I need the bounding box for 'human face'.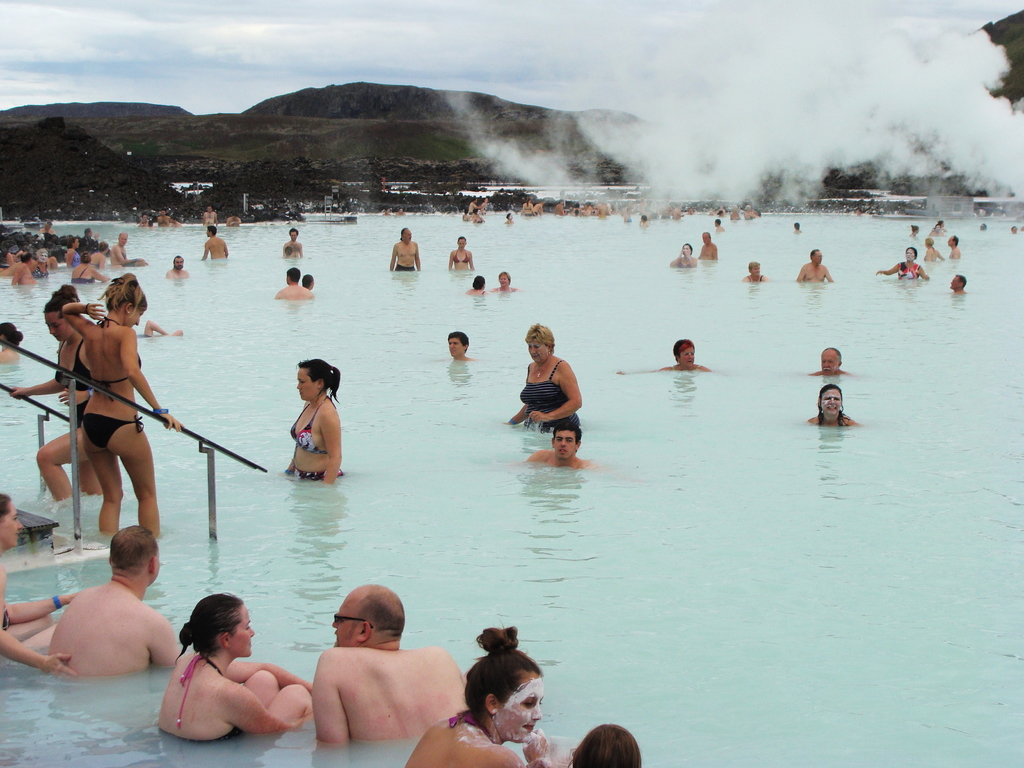
Here it is: [left=131, top=303, right=147, bottom=324].
